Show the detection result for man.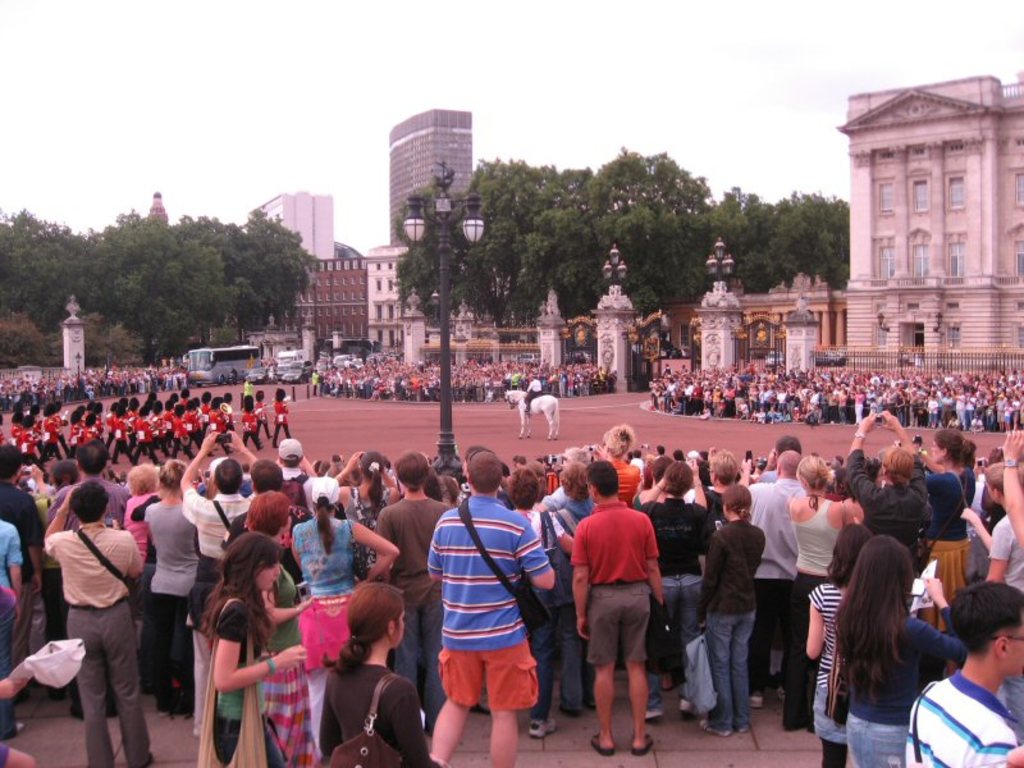
311/369/319/398.
